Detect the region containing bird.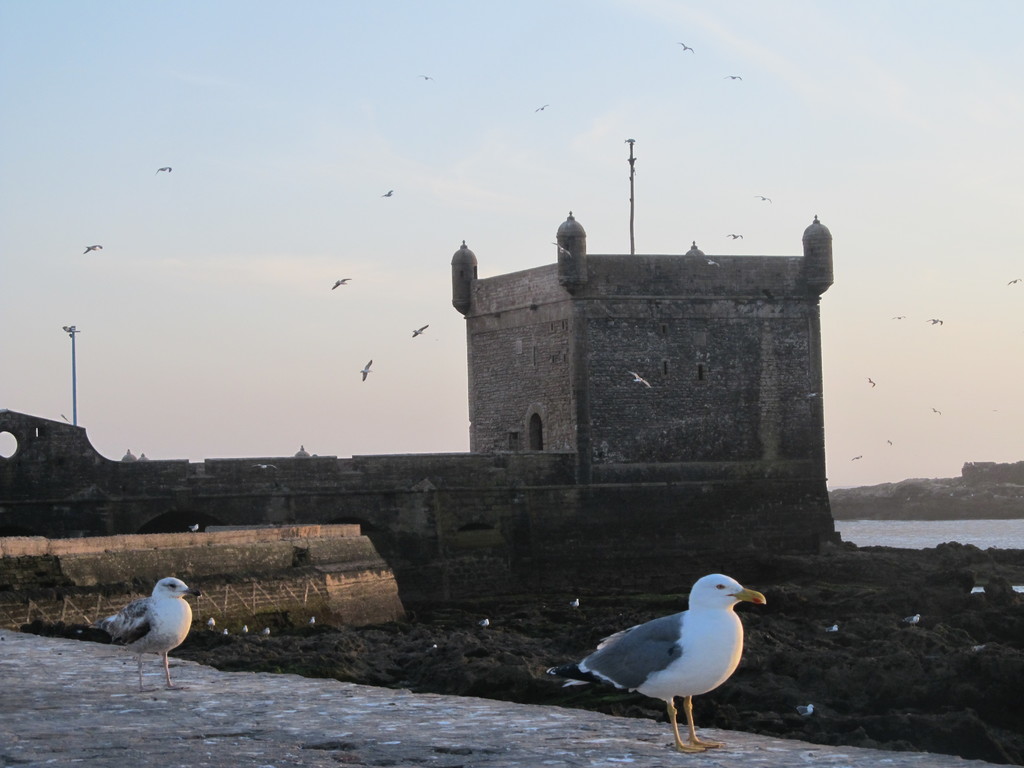
l=410, t=324, r=429, b=344.
